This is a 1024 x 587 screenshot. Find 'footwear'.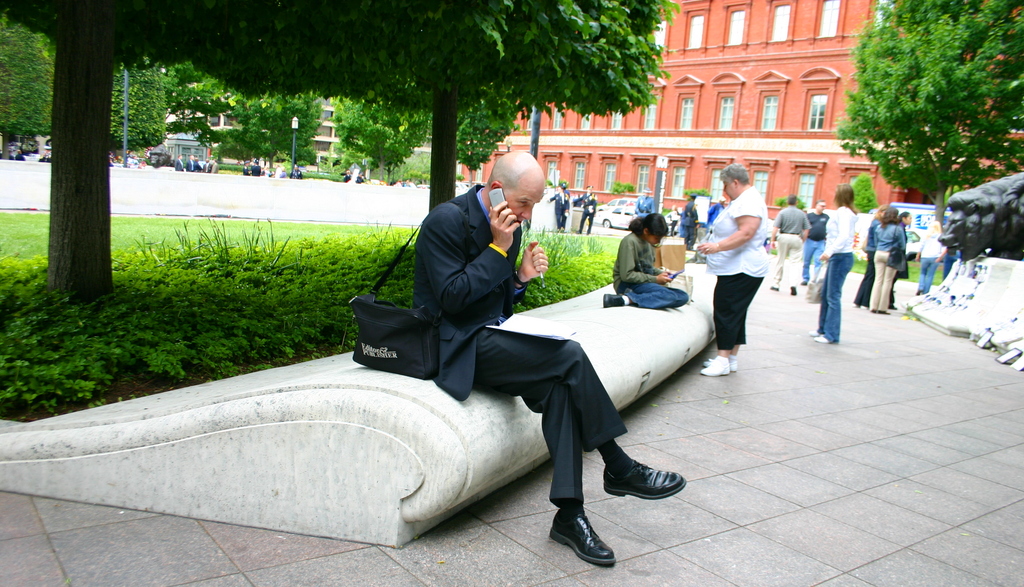
Bounding box: [703,356,740,371].
